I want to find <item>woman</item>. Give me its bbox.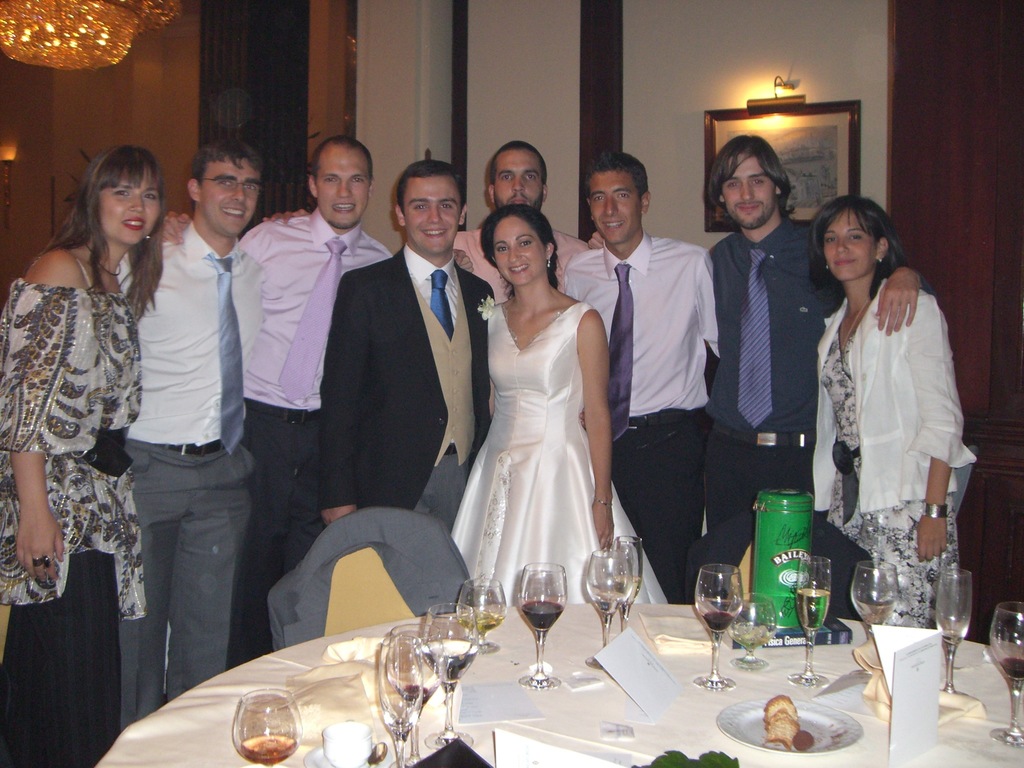
0,140,168,767.
